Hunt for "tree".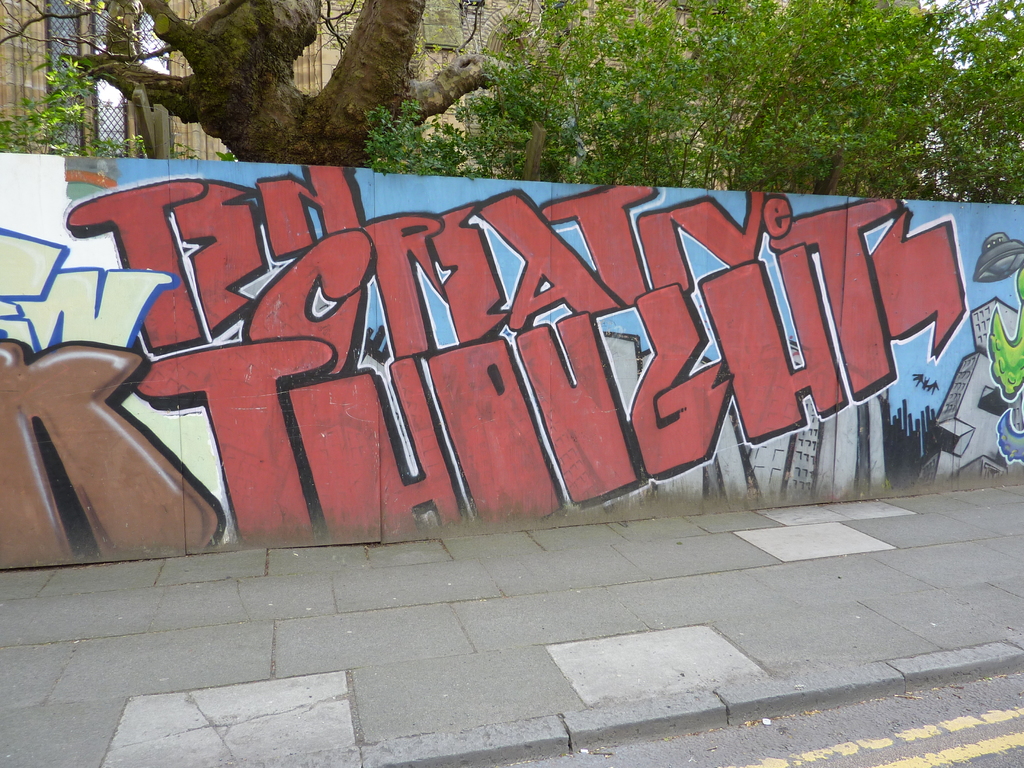
Hunted down at box(0, 0, 511, 168).
